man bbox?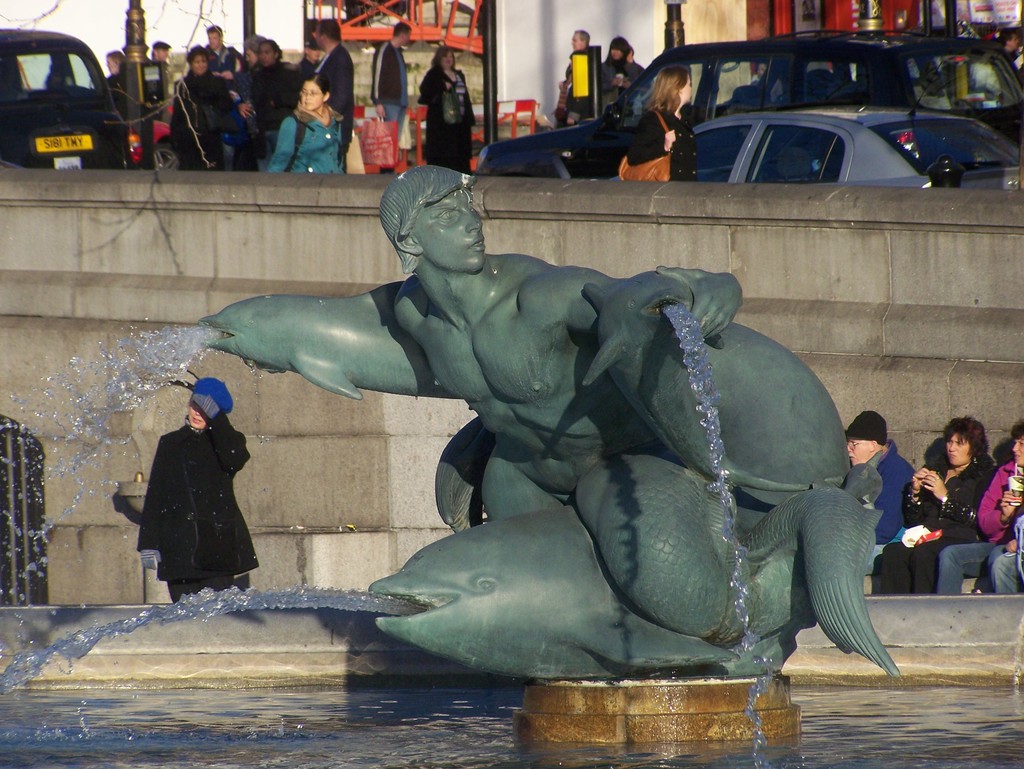
x1=591 y1=33 x2=630 y2=106
